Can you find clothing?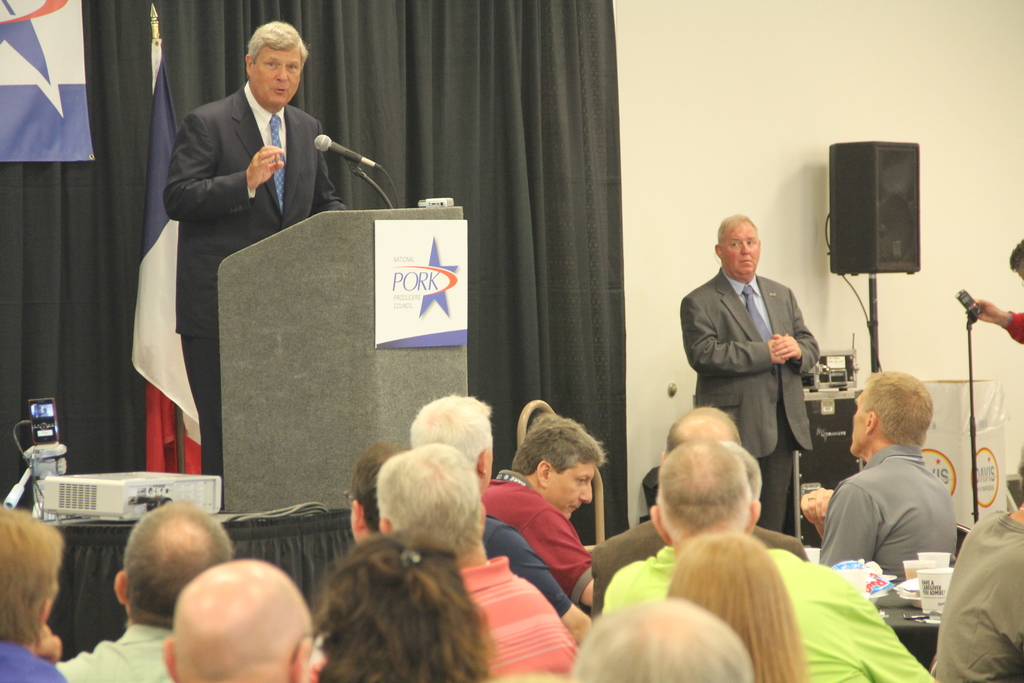
Yes, bounding box: pyautogui.locateOnScreen(481, 463, 593, 604).
